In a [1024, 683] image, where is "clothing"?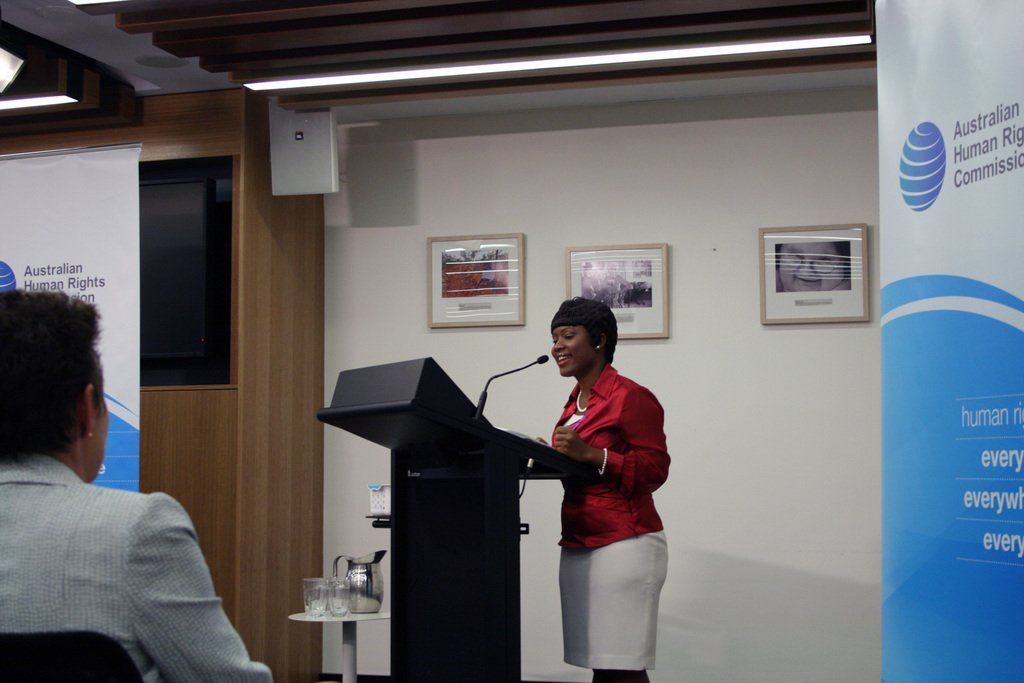
<bbox>538, 347, 674, 616</bbox>.
